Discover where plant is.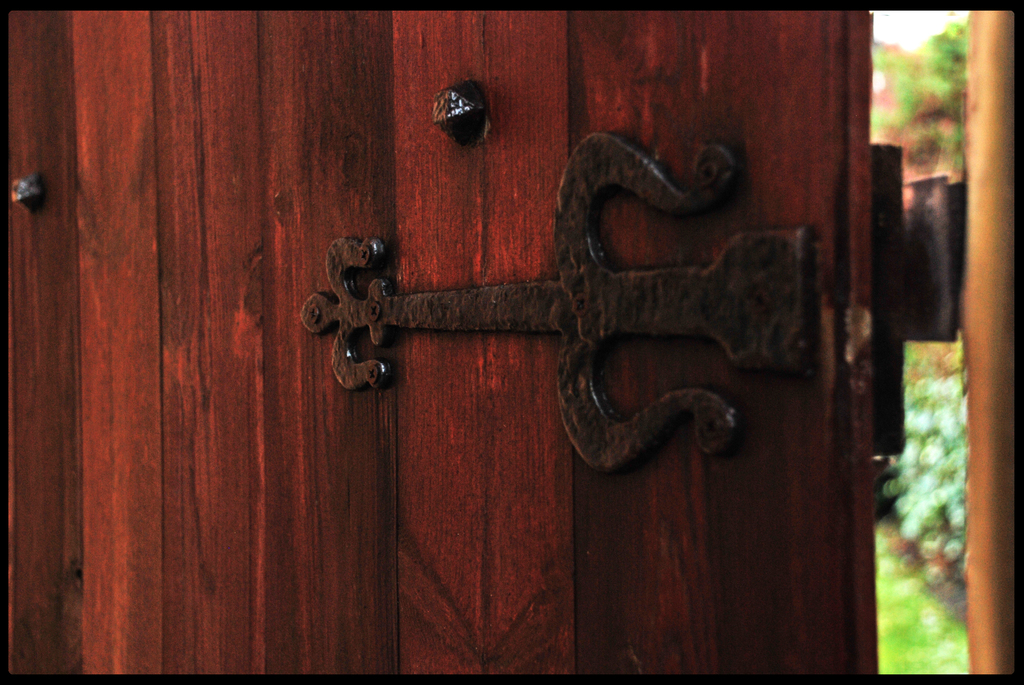
Discovered at 879,528,972,675.
